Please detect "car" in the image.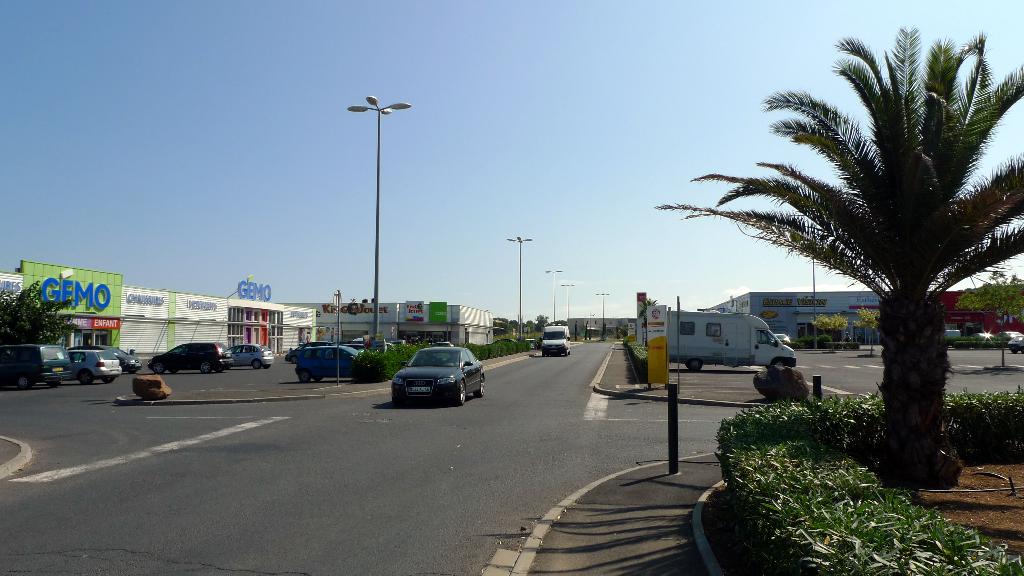
bbox=[62, 351, 121, 383].
